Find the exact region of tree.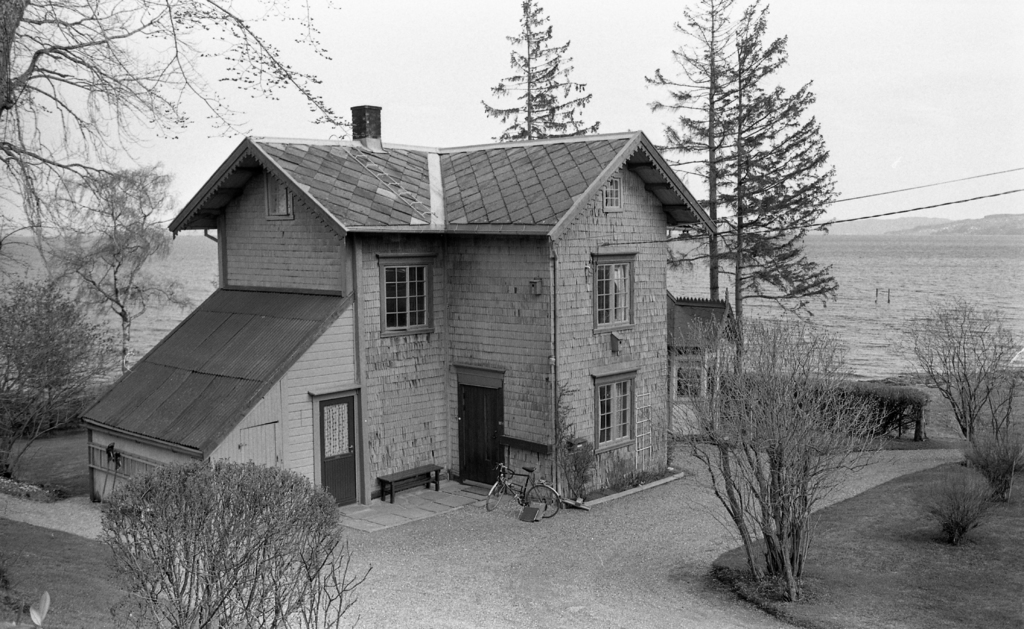
Exact region: [39,165,199,380].
